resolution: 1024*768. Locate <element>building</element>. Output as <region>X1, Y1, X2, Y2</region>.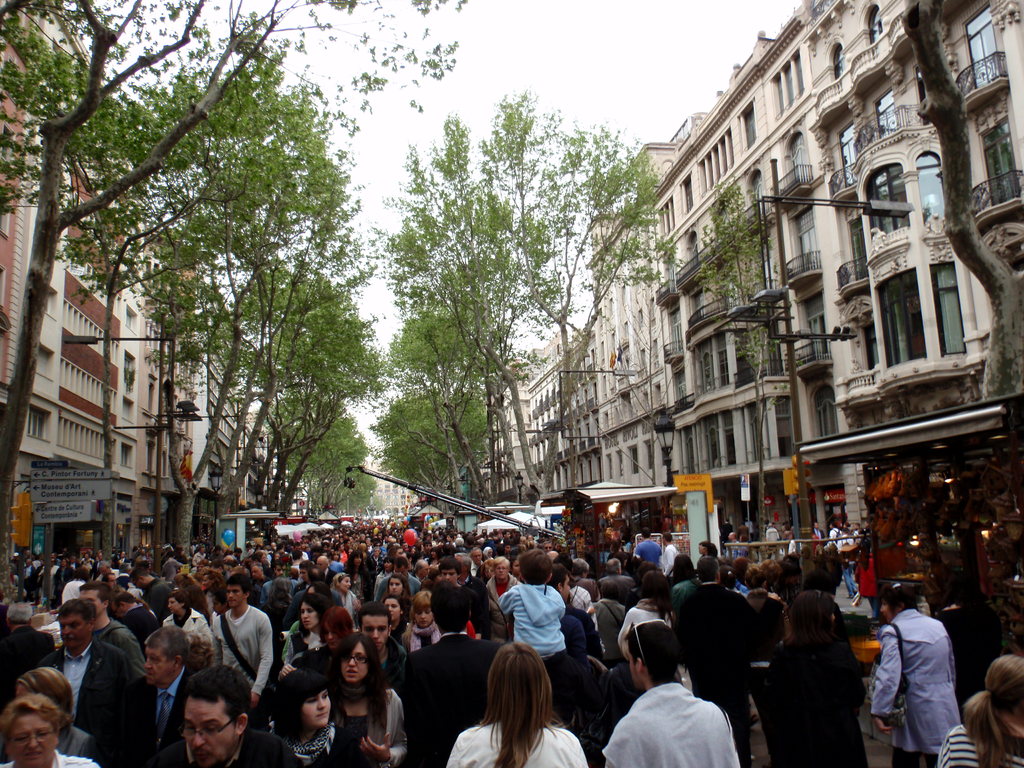
<region>0, 1, 204, 503</region>.
